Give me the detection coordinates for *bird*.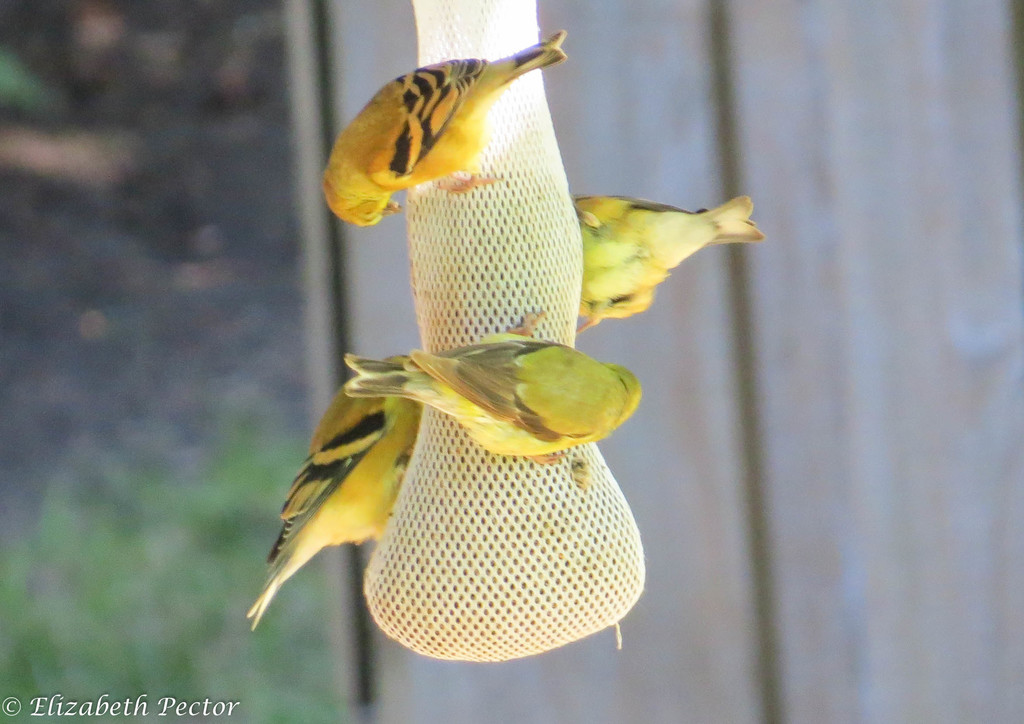
left=241, top=377, right=425, bottom=629.
